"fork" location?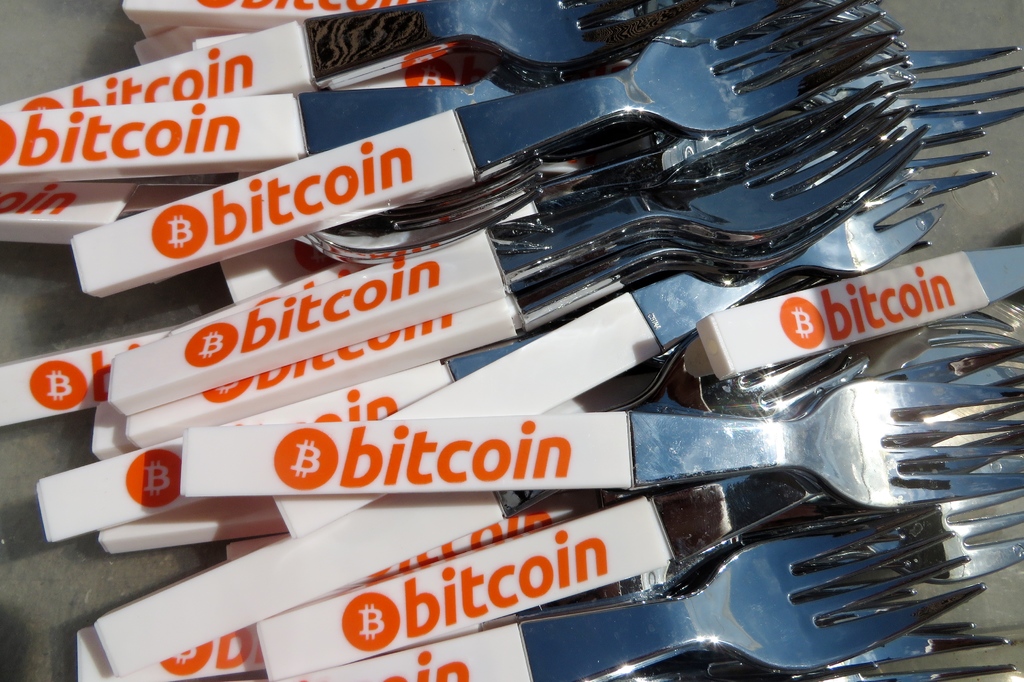
left=179, top=426, right=1023, bottom=511
